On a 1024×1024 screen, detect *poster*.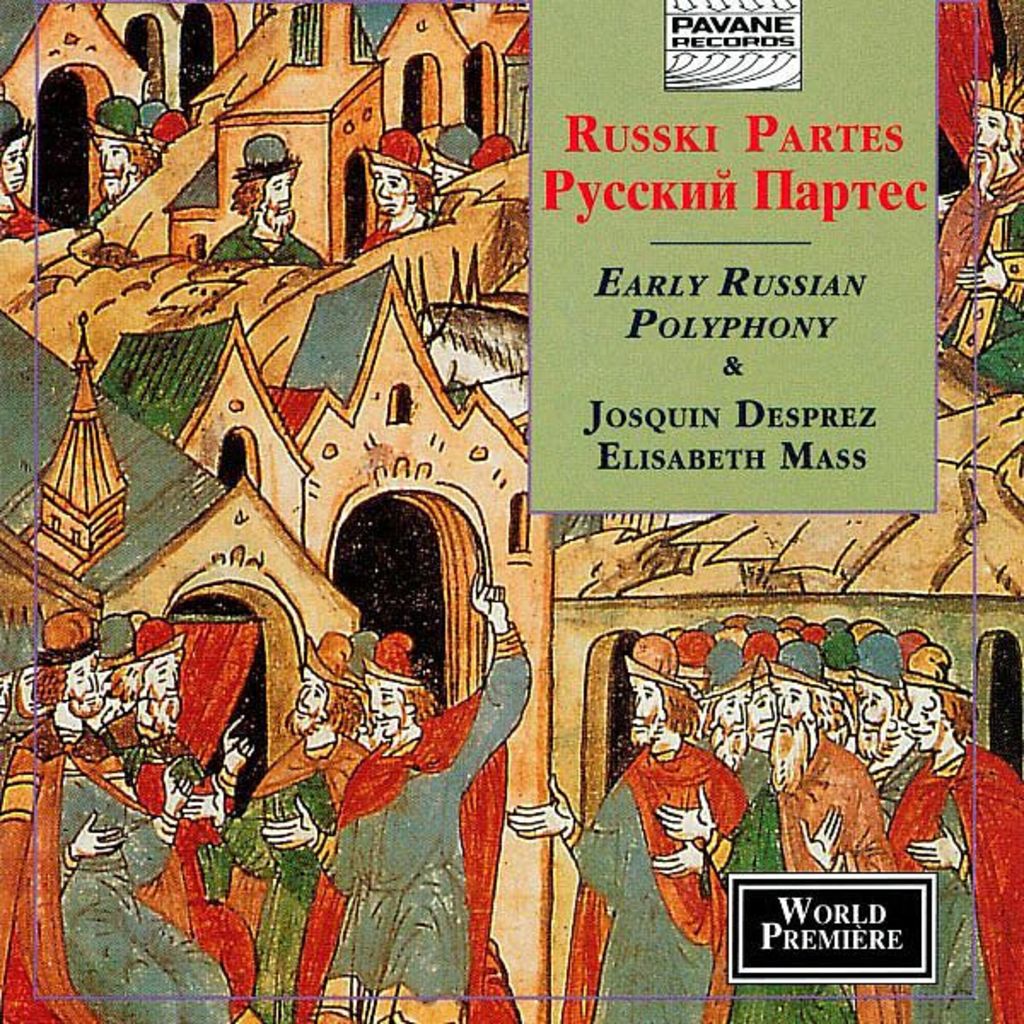
<box>0,0,985,1023</box>.
